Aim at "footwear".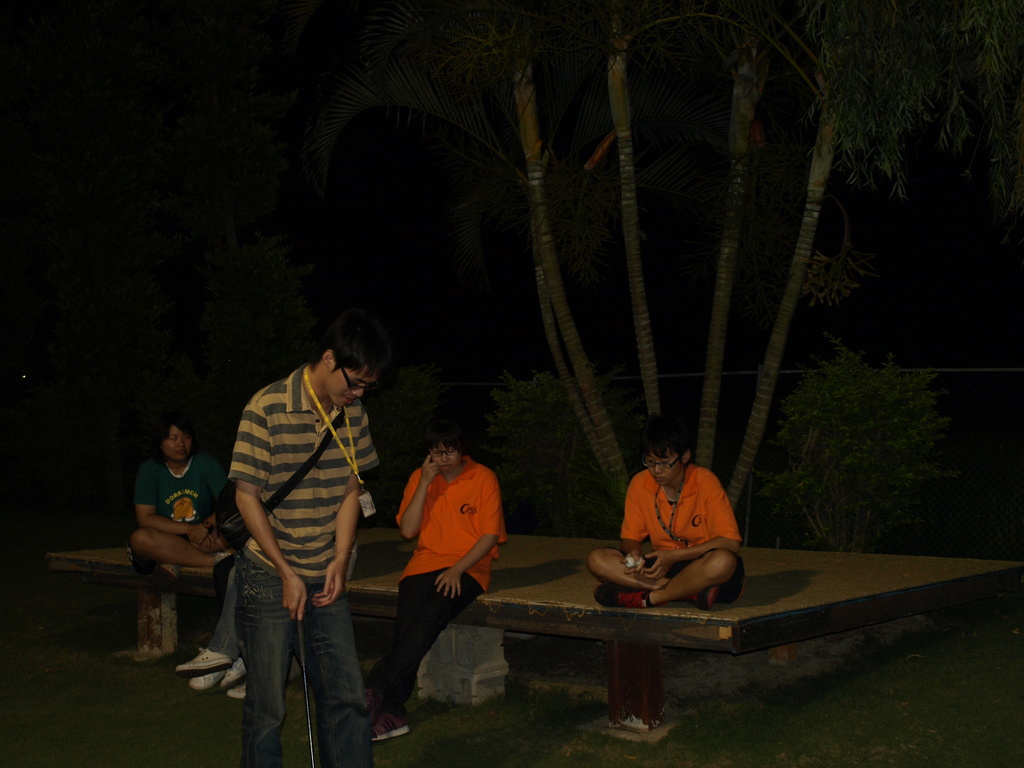
Aimed at Rect(367, 720, 412, 743).
